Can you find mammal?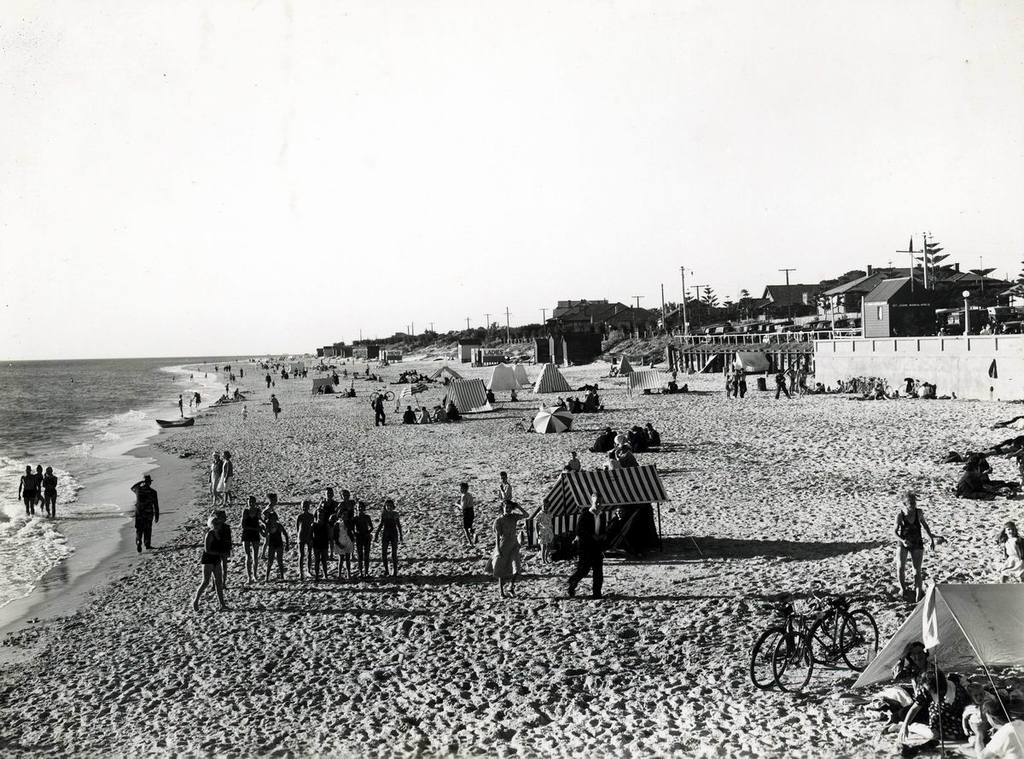
Yes, bounding box: crop(737, 365, 751, 397).
